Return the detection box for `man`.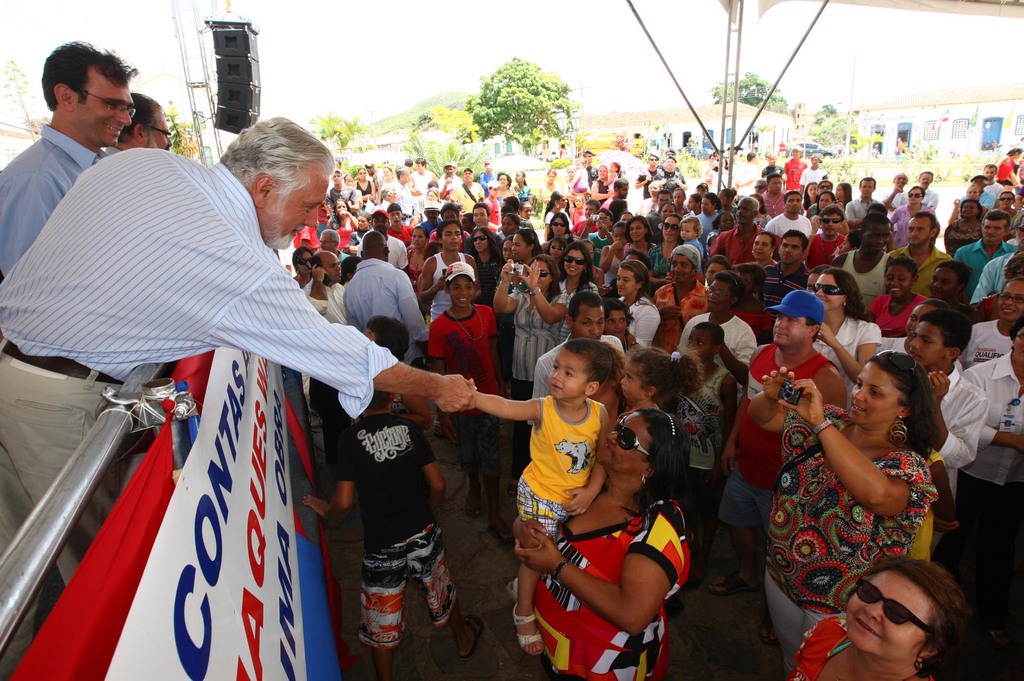
x1=889 y1=213 x2=950 y2=296.
